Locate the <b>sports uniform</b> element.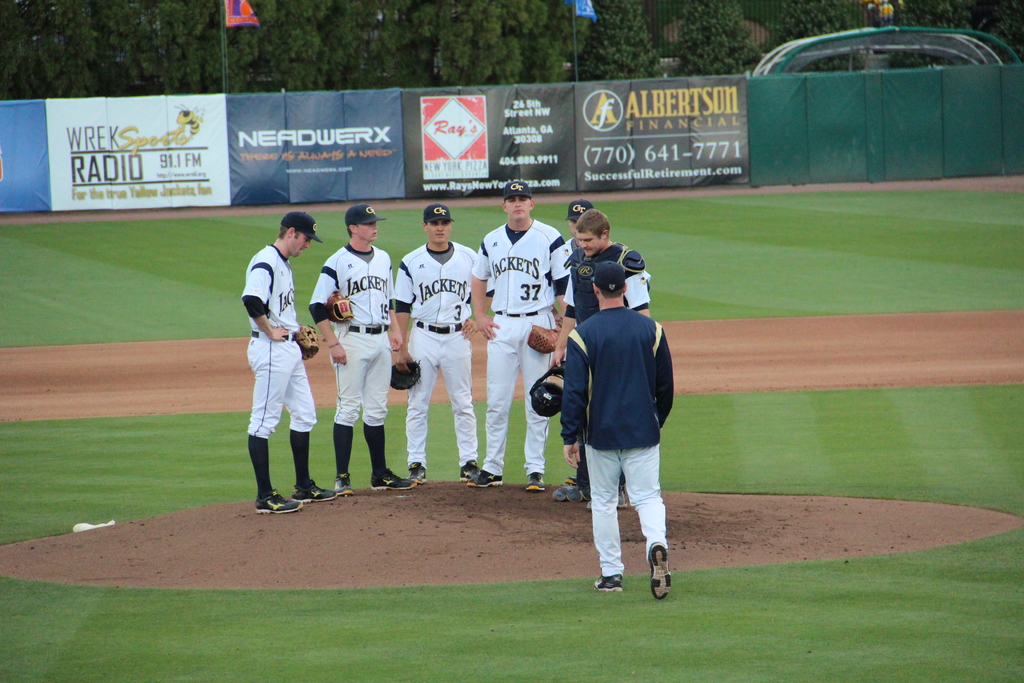
Element bbox: <bbox>312, 201, 415, 494</bbox>.
